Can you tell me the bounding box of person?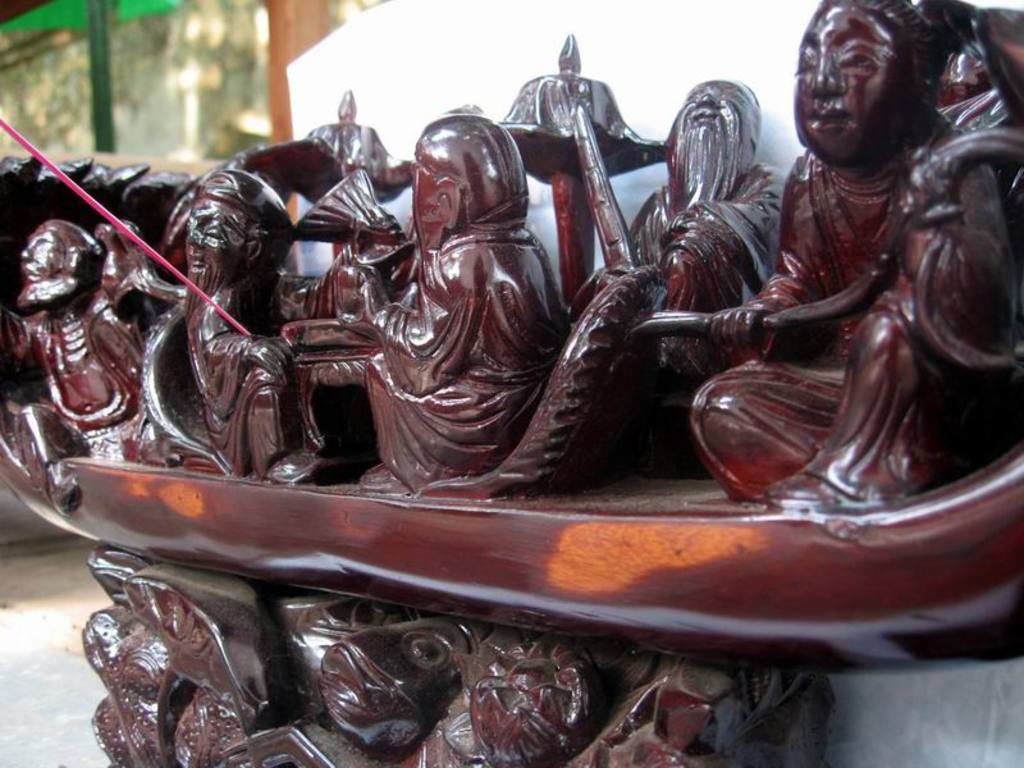
0,219,166,506.
